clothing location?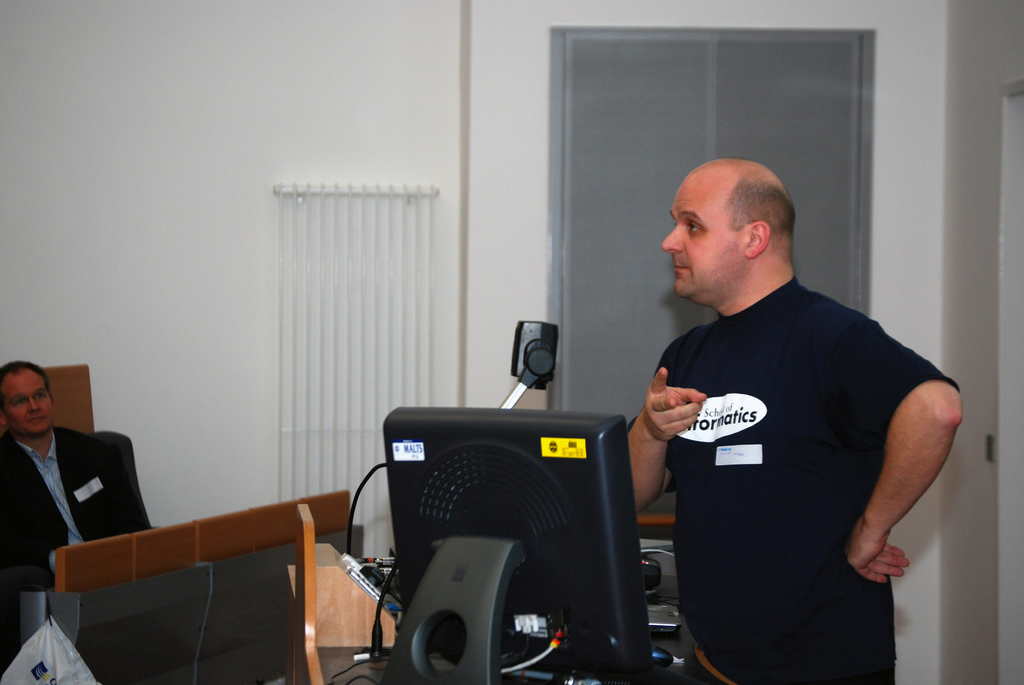
left=0, top=420, right=157, bottom=578
